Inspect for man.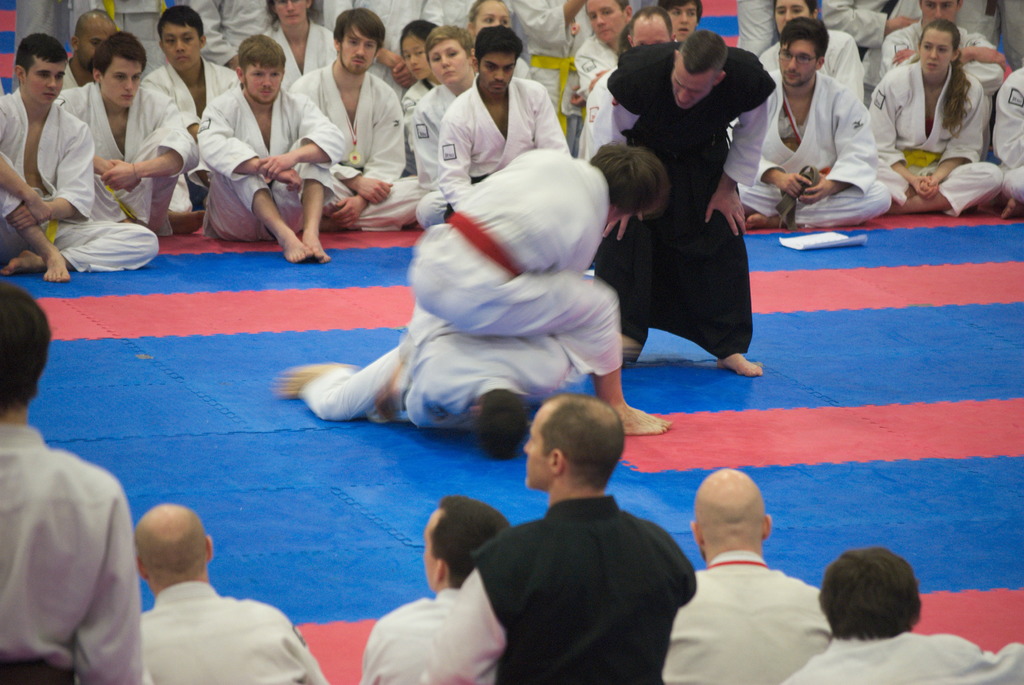
Inspection: [left=51, top=33, right=196, bottom=238].
